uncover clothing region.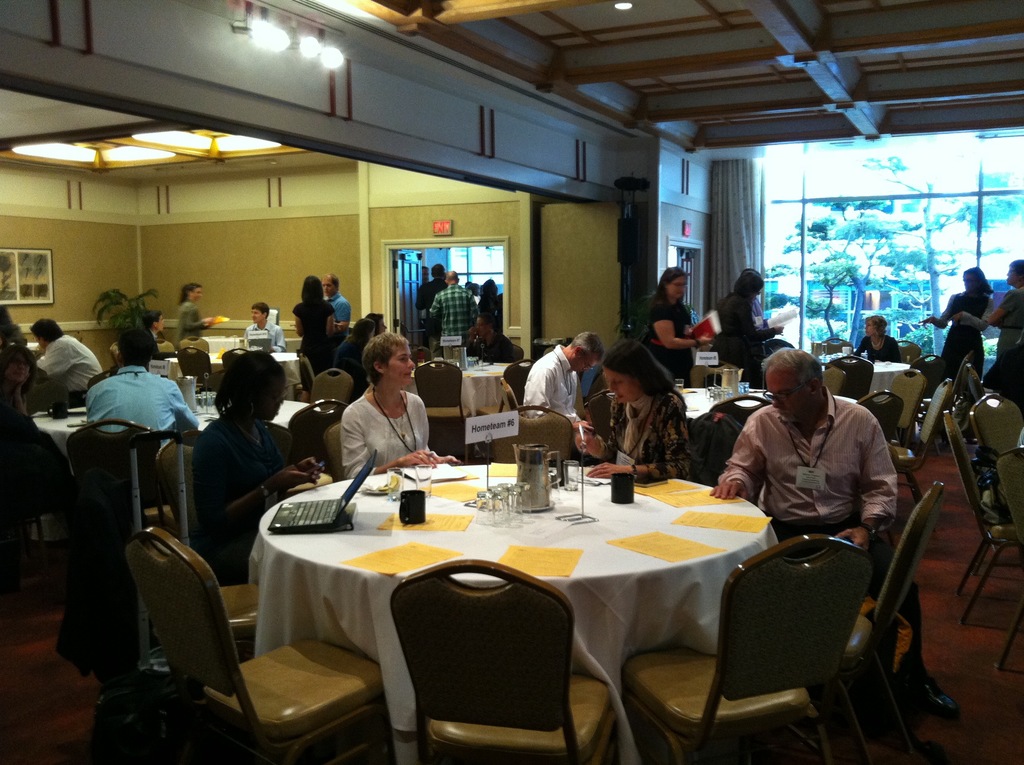
Uncovered: 81,367,195,446.
